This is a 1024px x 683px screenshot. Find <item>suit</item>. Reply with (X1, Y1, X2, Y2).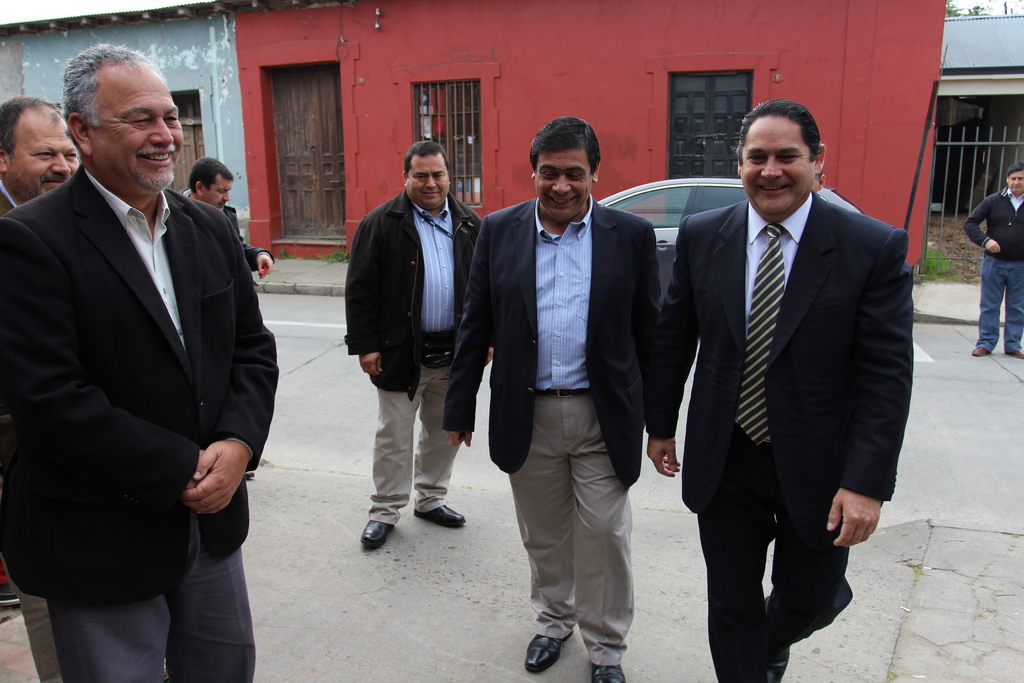
(0, 162, 282, 682).
